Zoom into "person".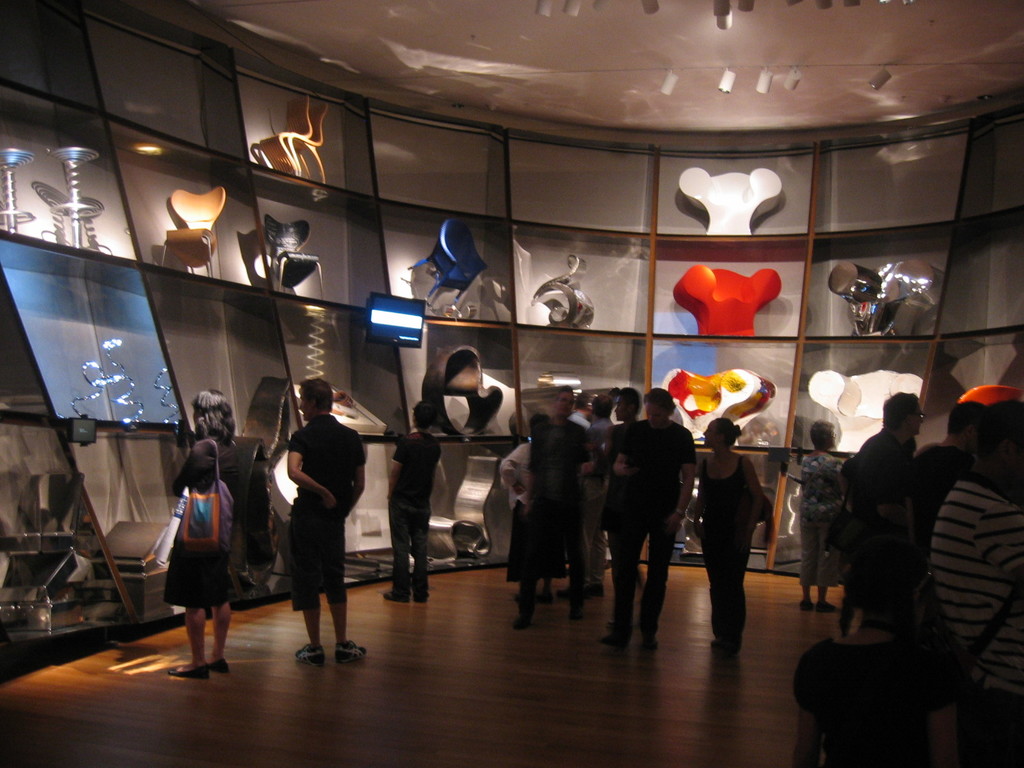
Zoom target: bbox=[935, 420, 1023, 767].
